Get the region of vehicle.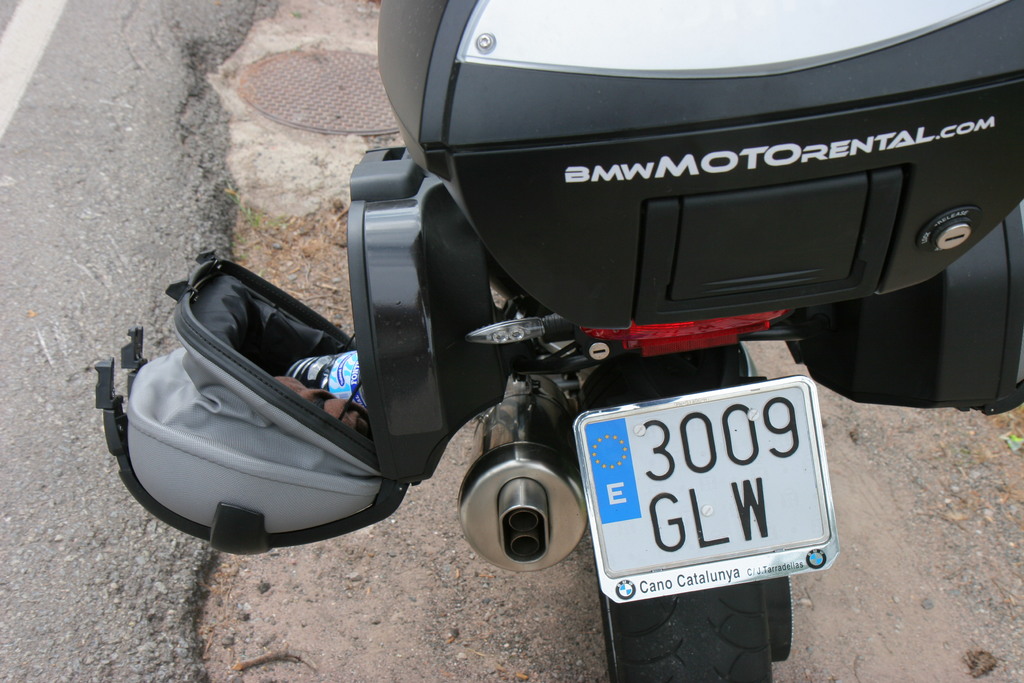
left=175, top=11, right=965, bottom=593.
